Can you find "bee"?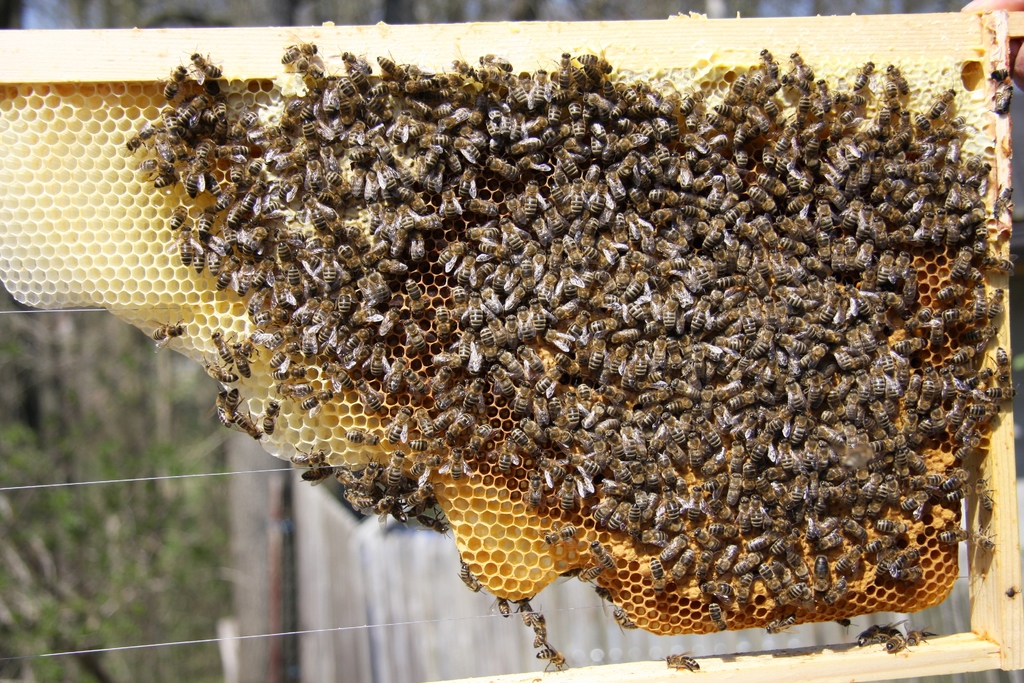
Yes, bounding box: [x1=760, y1=563, x2=779, y2=591].
